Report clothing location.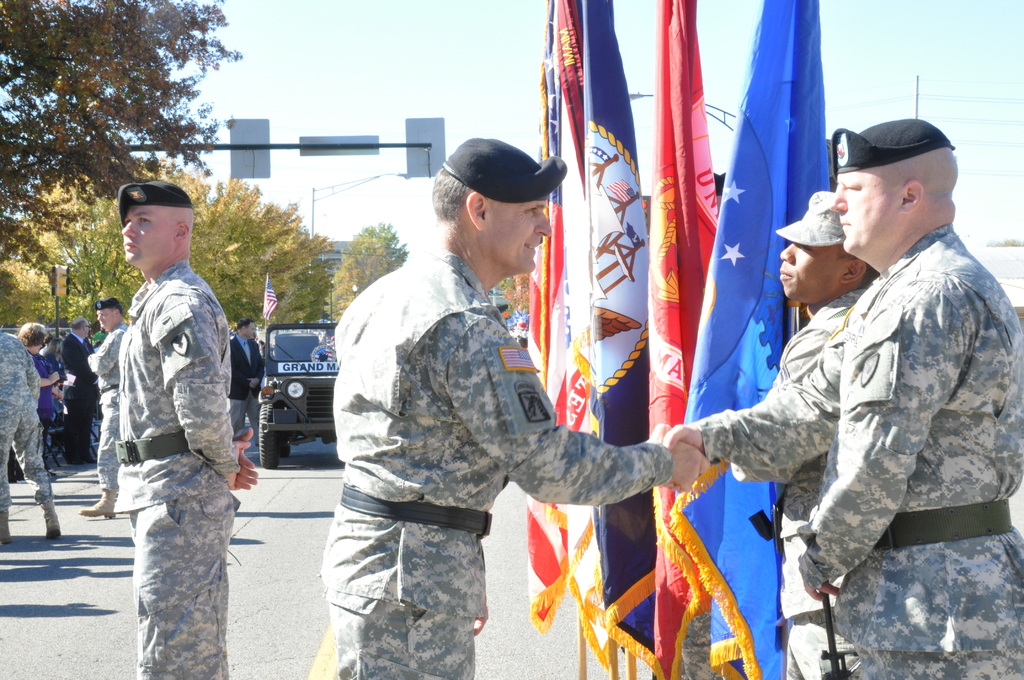
Report: bbox=(90, 323, 125, 495).
